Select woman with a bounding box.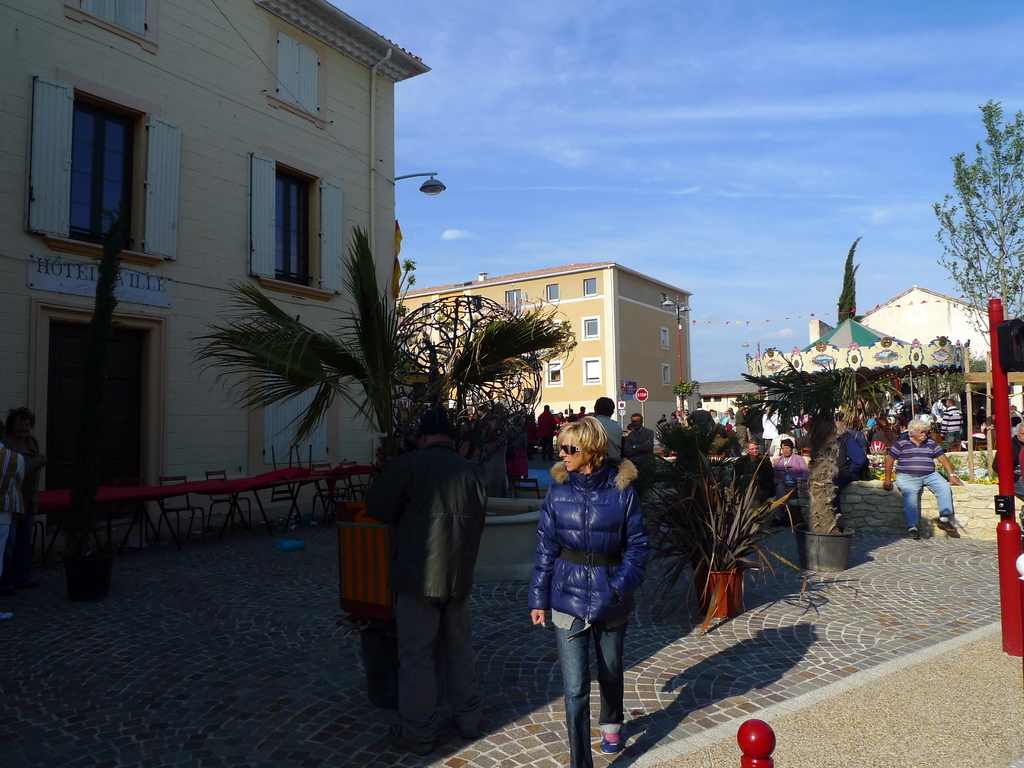
<bbox>736, 440, 772, 499</bbox>.
